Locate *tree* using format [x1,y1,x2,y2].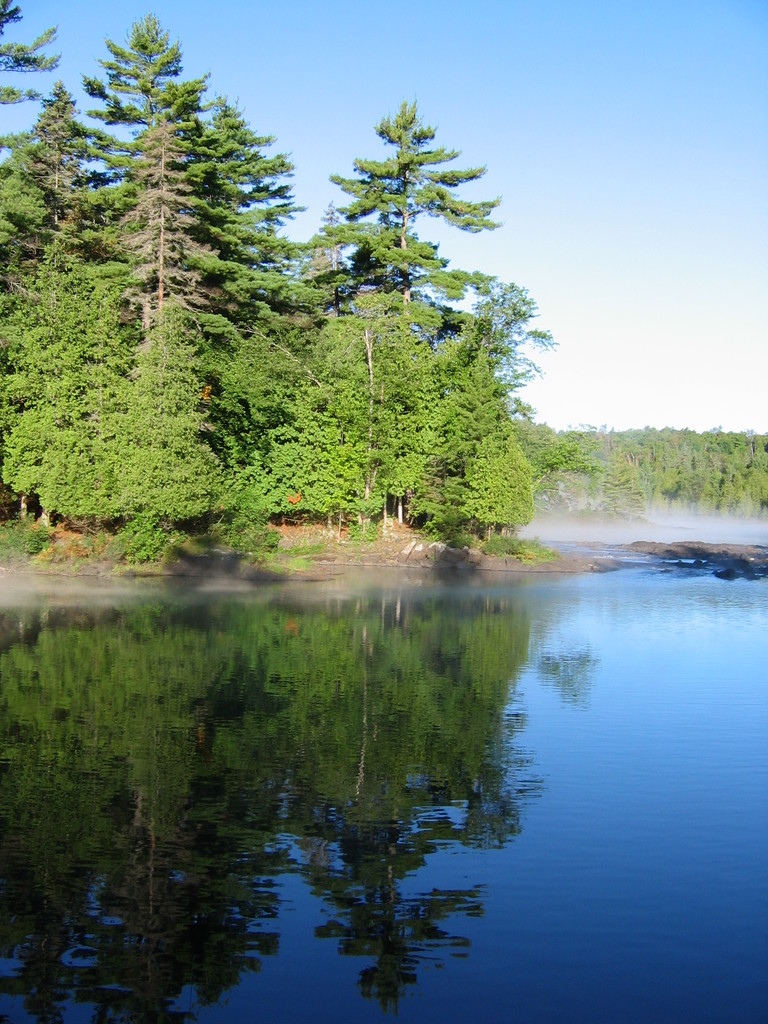
[70,23,305,552].
